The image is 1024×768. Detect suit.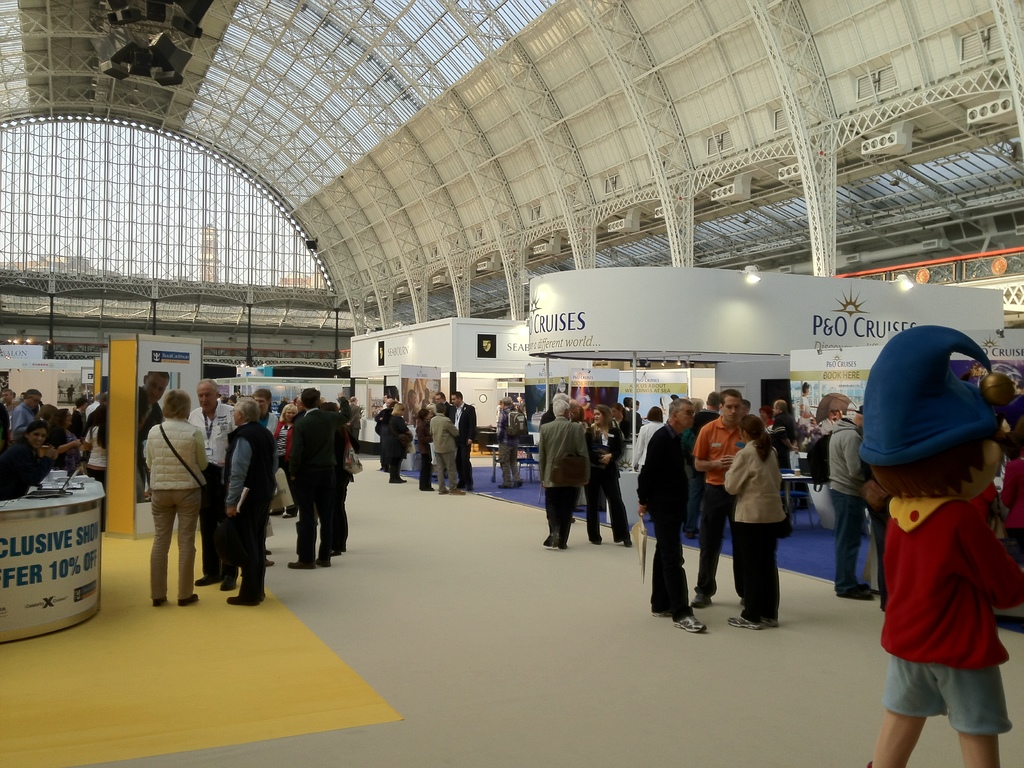
Detection: (x1=449, y1=401, x2=483, y2=490).
